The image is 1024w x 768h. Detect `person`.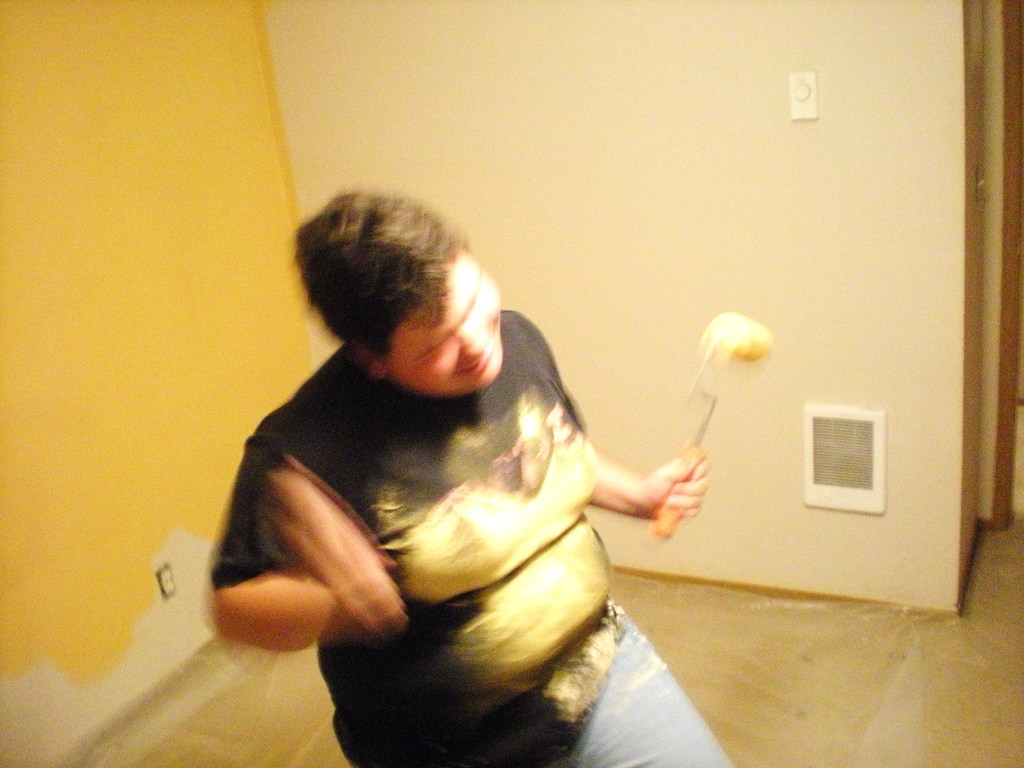
Detection: {"left": 204, "top": 196, "right": 741, "bottom": 767}.
